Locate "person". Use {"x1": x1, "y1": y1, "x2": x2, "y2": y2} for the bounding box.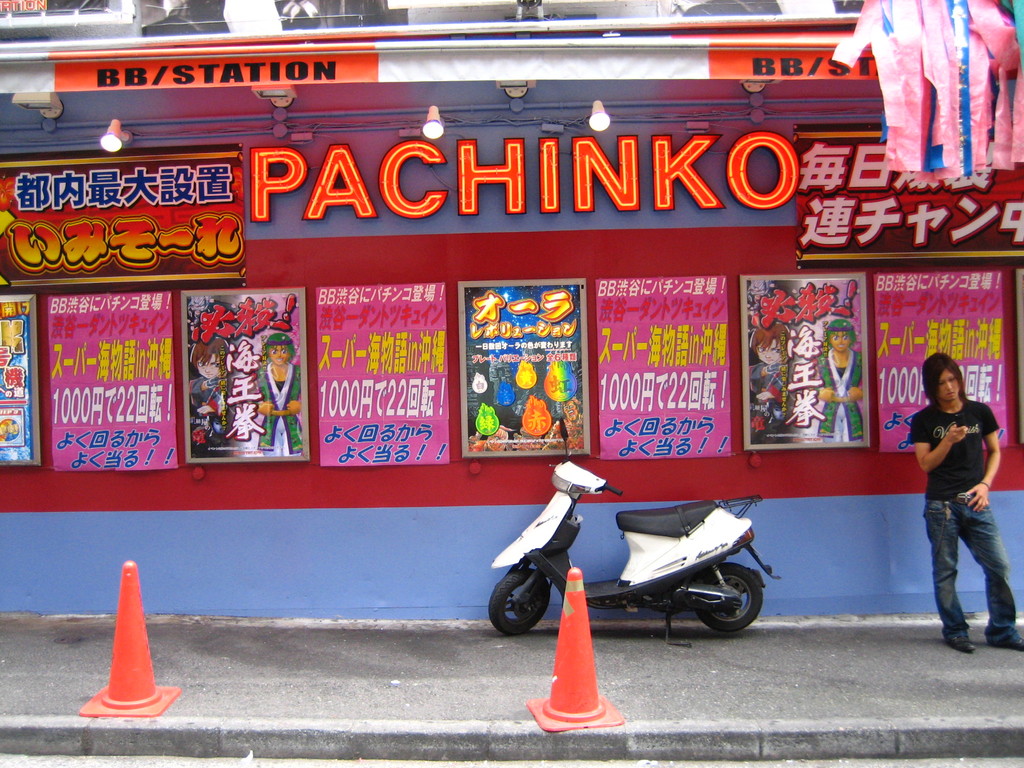
{"x1": 253, "y1": 333, "x2": 304, "y2": 457}.
